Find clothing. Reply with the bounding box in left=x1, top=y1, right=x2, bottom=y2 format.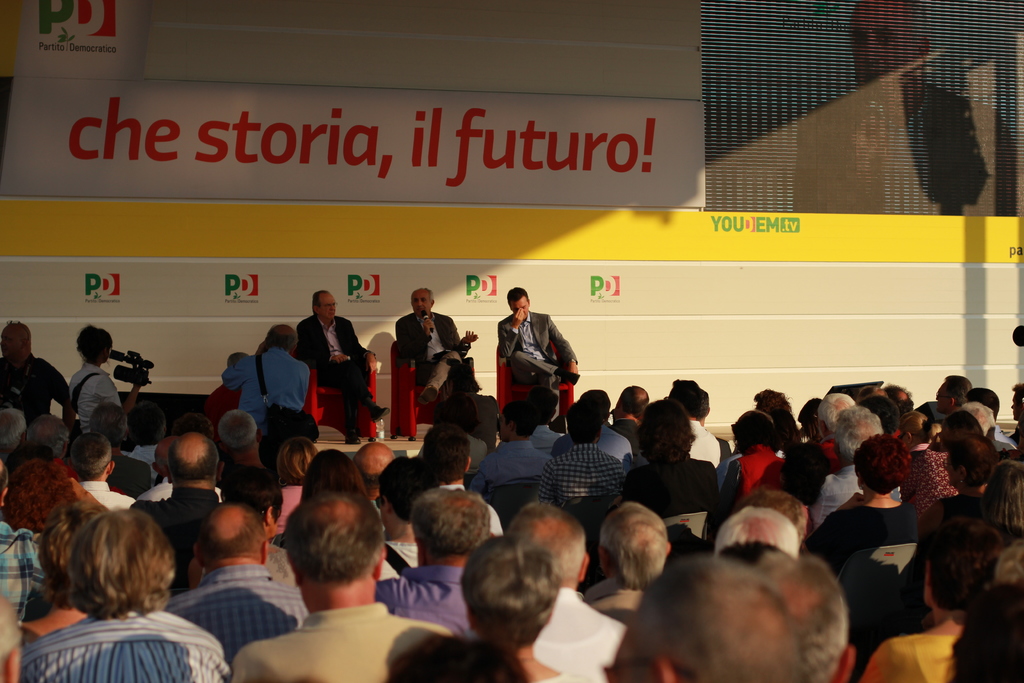
left=20, top=609, right=223, bottom=682.
